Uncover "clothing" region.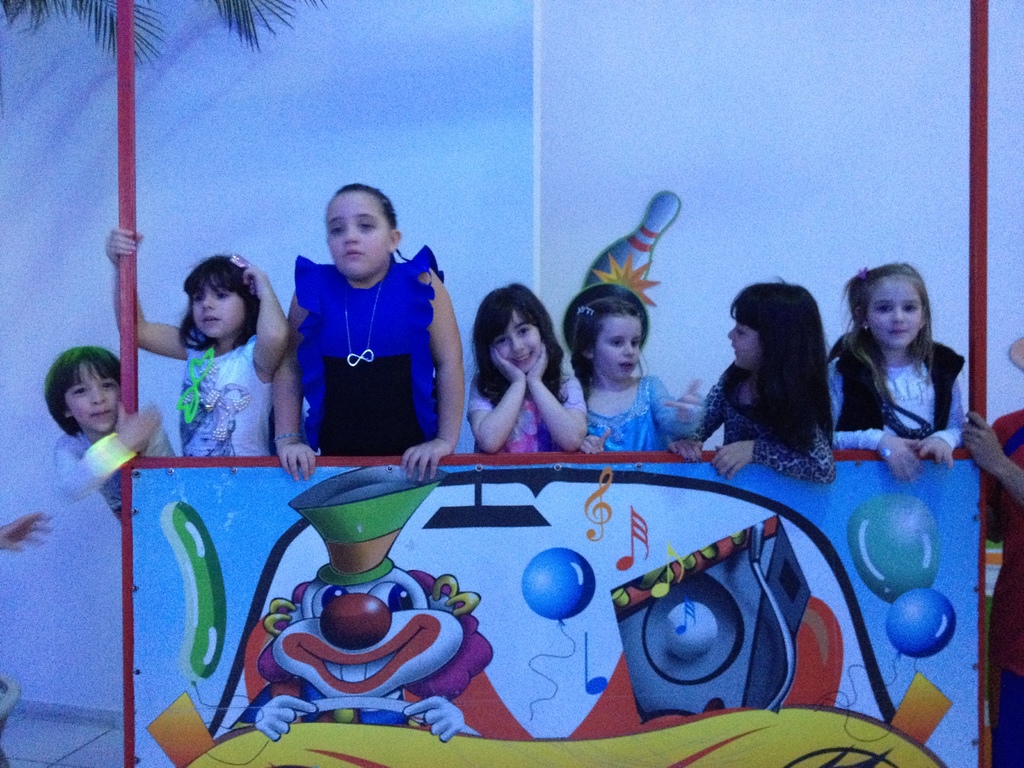
Uncovered: 275/228/446/465.
